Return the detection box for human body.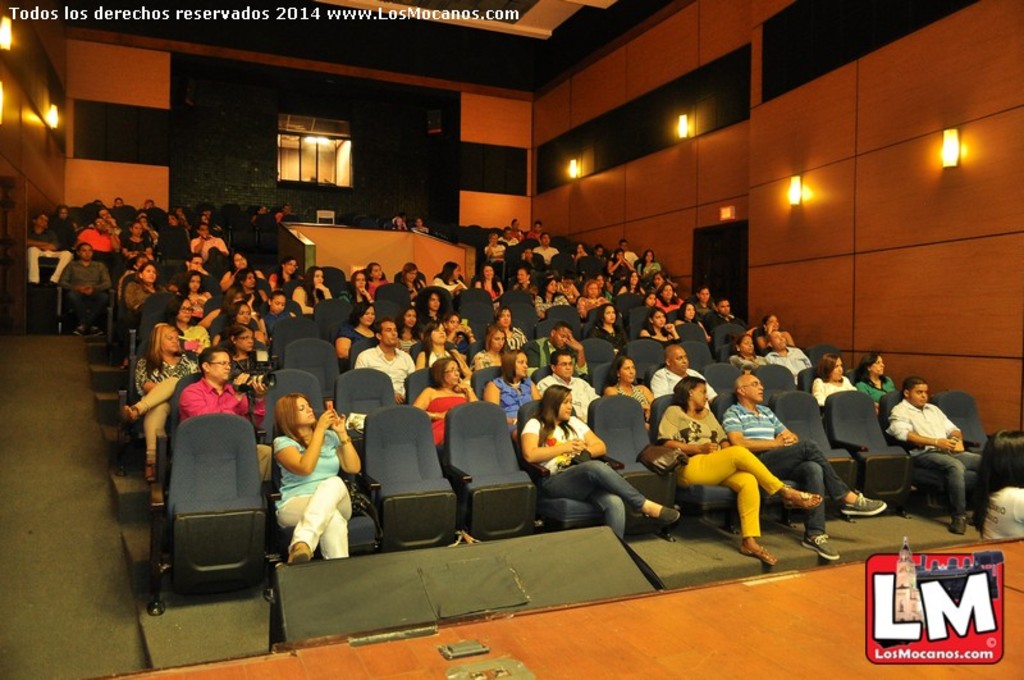
rect(814, 350, 858, 416).
